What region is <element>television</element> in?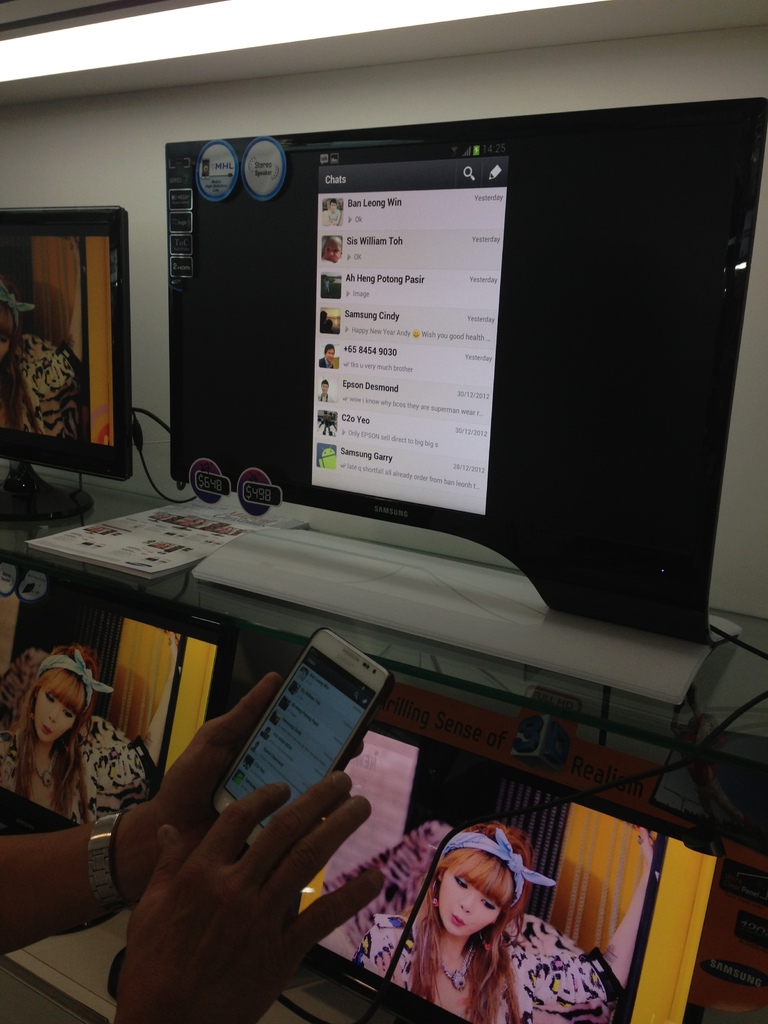
detection(292, 715, 721, 1023).
